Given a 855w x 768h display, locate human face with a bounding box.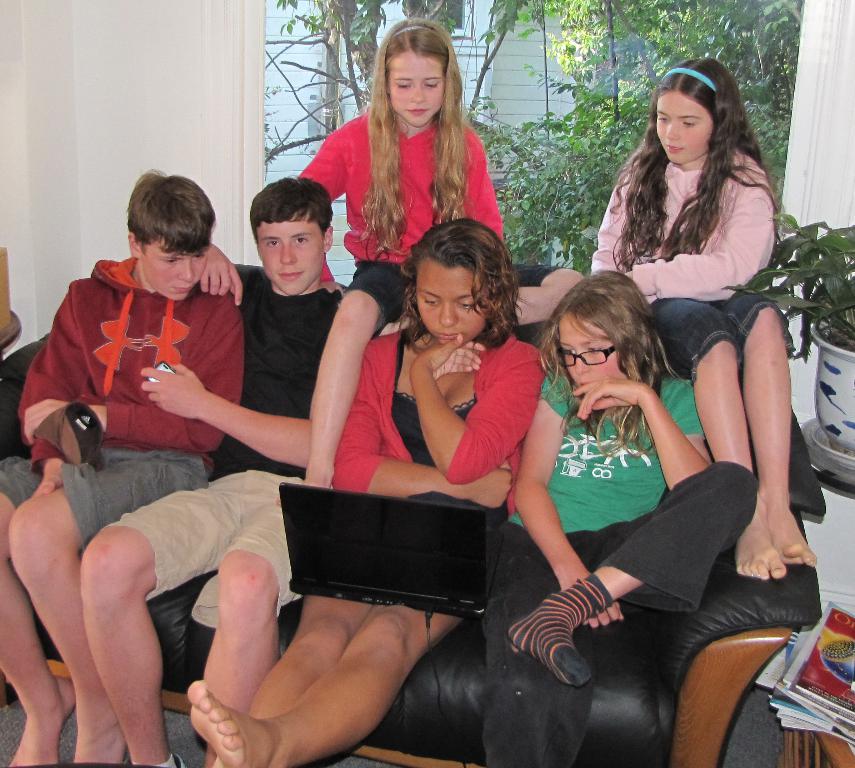
Located: region(144, 234, 207, 302).
